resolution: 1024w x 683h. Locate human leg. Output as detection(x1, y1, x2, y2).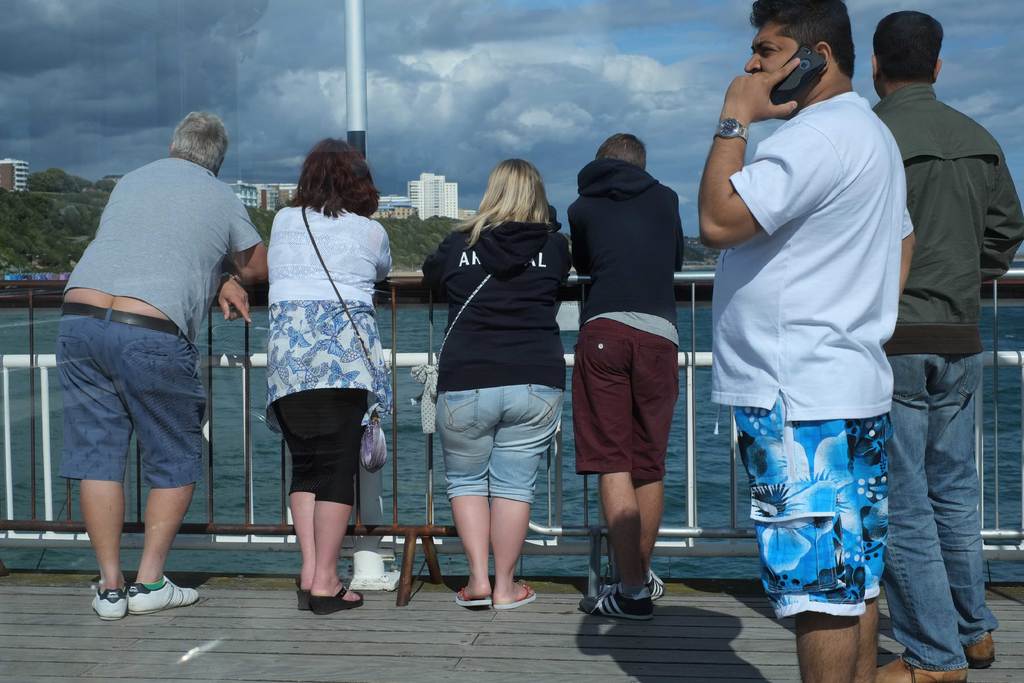
detection(55, 323, 131, 620).
